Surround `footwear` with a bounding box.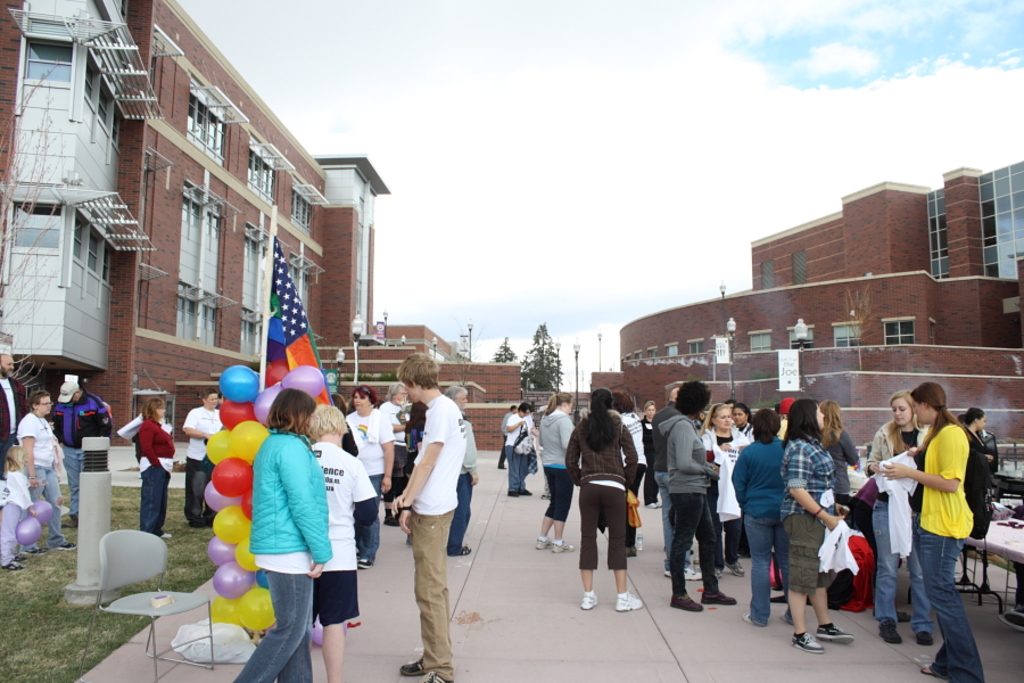
x1=812, y1=623, x2=858, y2=648.
